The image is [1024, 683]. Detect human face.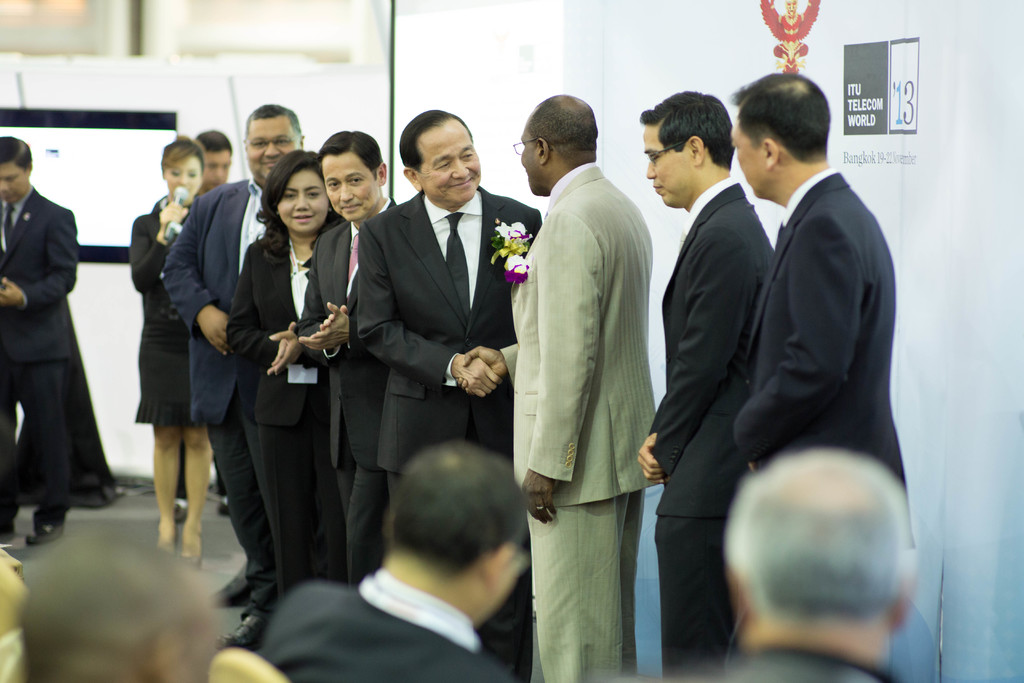
Detection: <region>419, 120, 483, 207</region>.
